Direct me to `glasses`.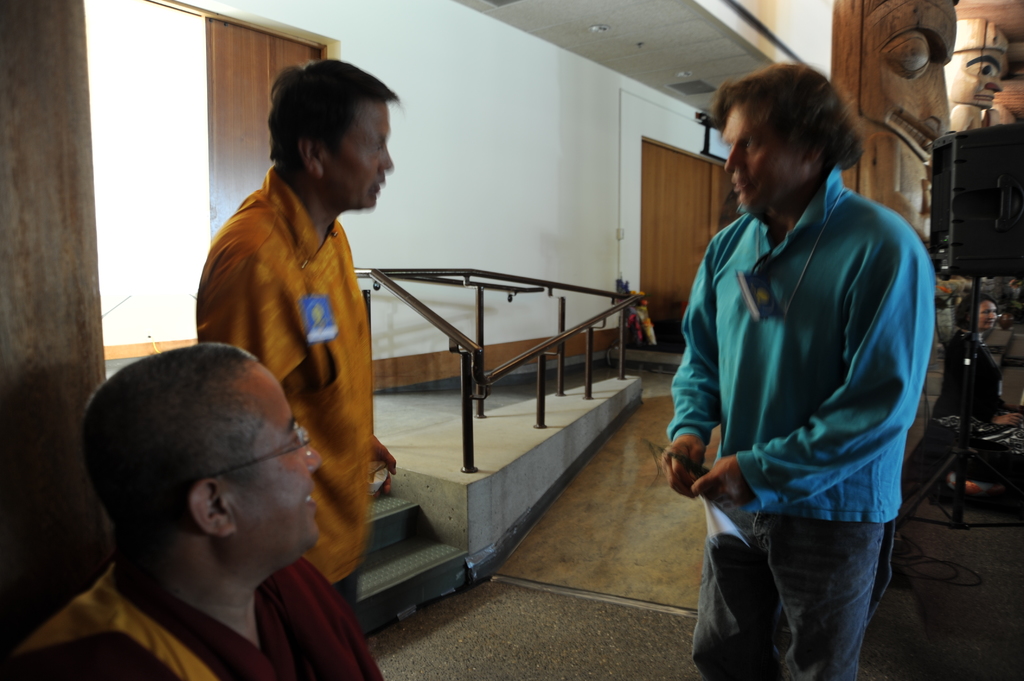
Direction: 206/421/313/480.
